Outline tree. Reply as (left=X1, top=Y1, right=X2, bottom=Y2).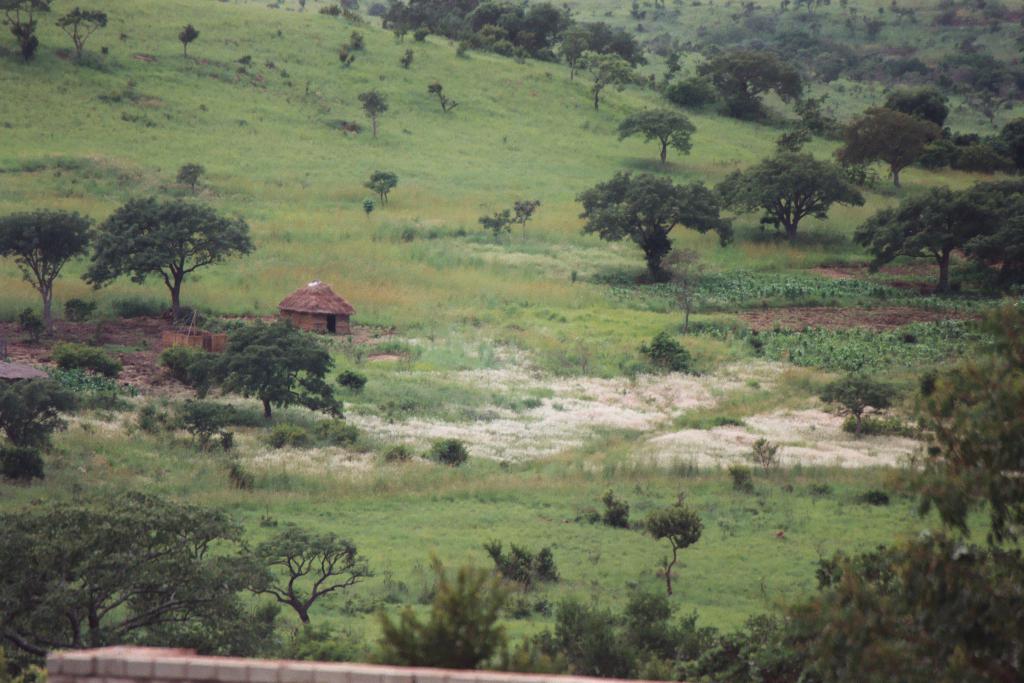
(left=902, top=294, right=1023, bottom=545).
